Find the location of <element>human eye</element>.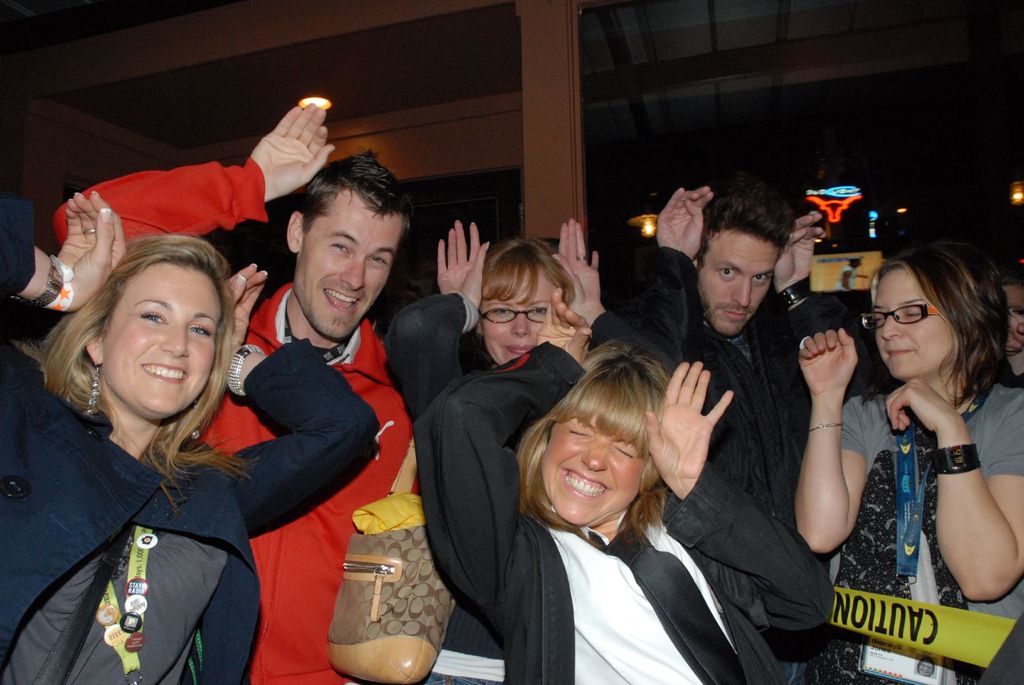
Location: 872:310:884:327.
